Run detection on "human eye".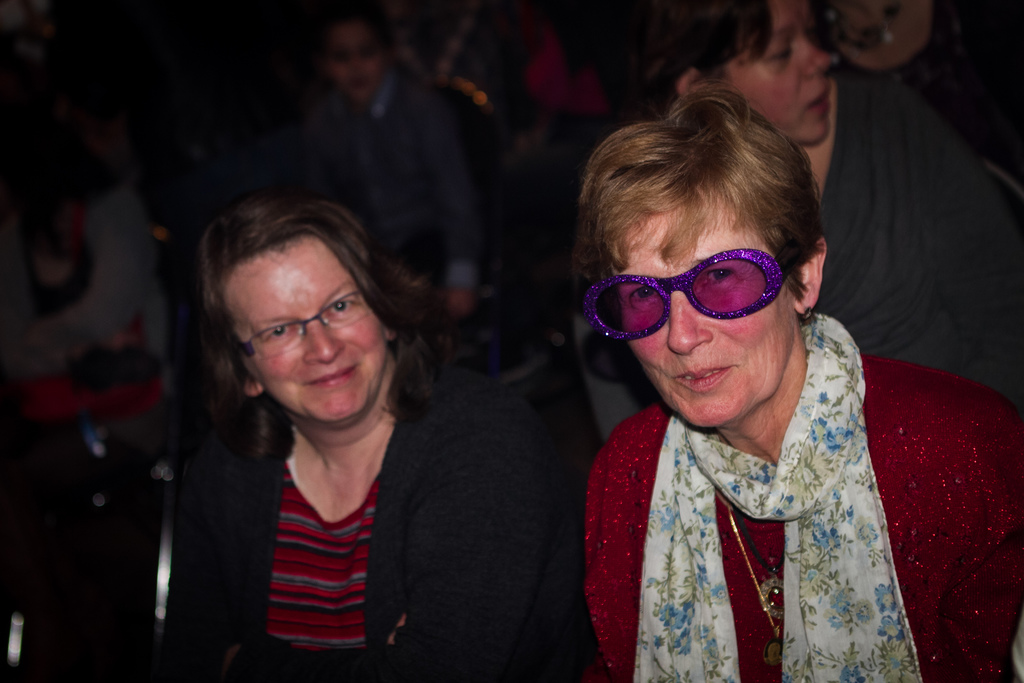
Result: locate(698, 268, 739, 291).
